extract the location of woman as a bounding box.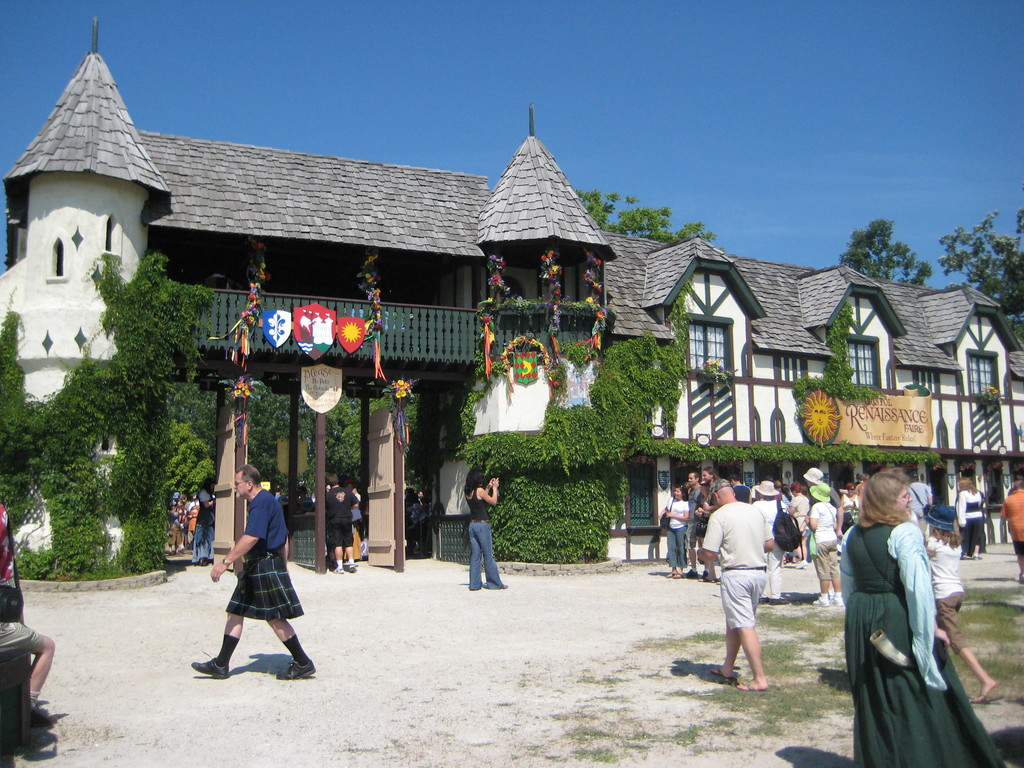
select_region(751, 483, 788, 615).
